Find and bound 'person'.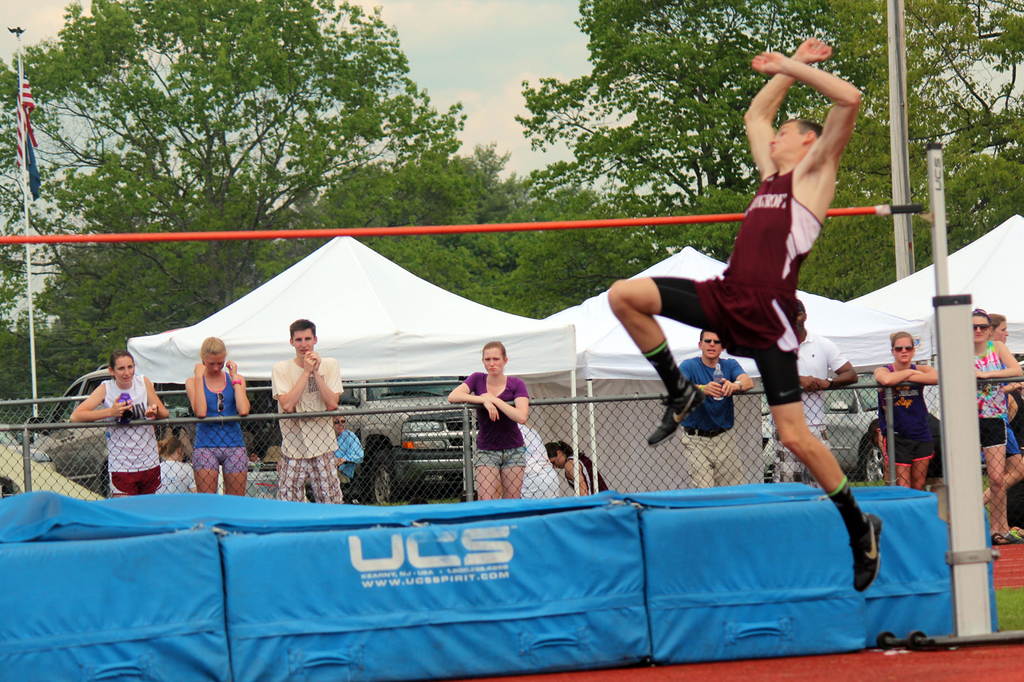
Bound: rect(870, 325, 940, 502).
